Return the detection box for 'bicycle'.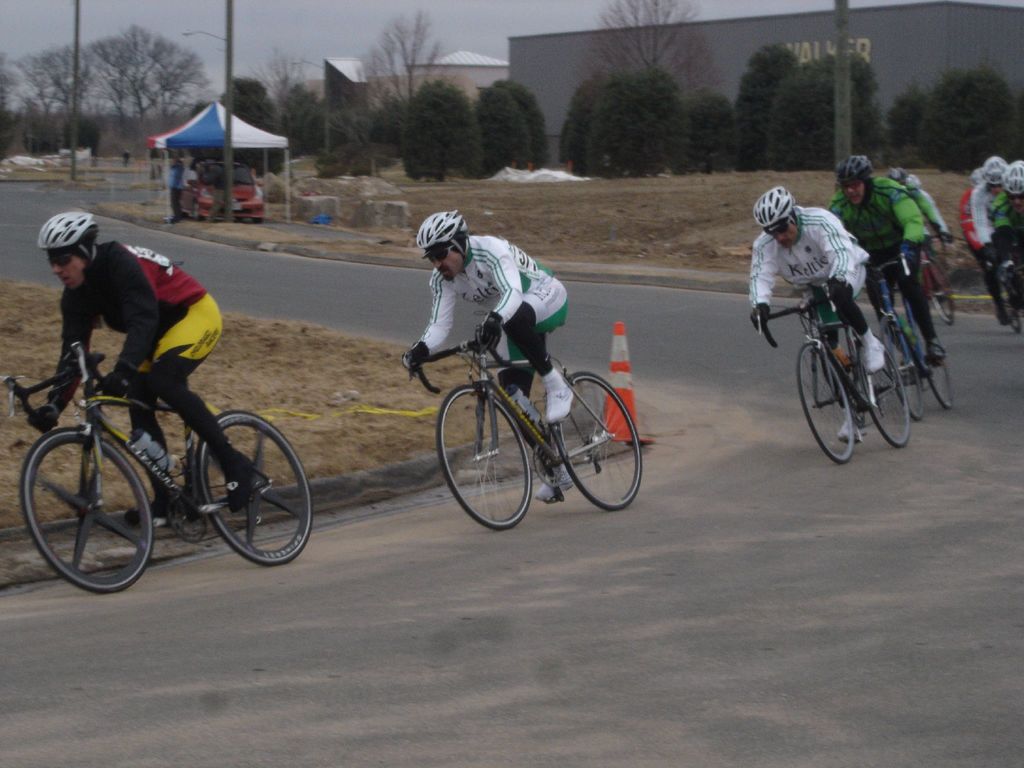
x1=10 y1=330 x2=315 y2=585.
